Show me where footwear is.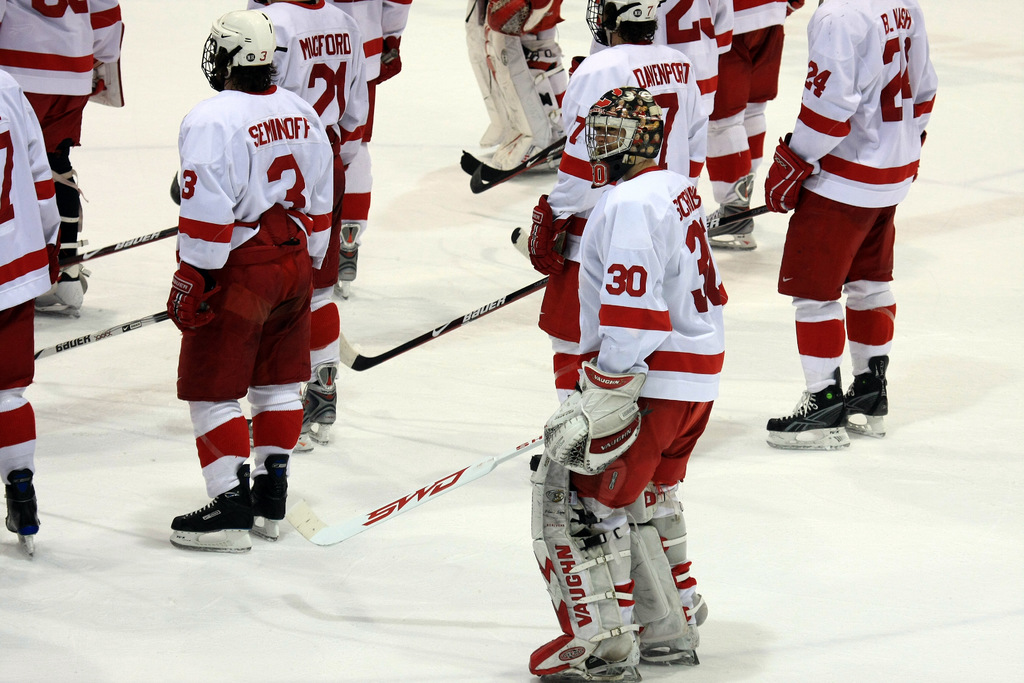
footwear is at 249:452:292:522.
